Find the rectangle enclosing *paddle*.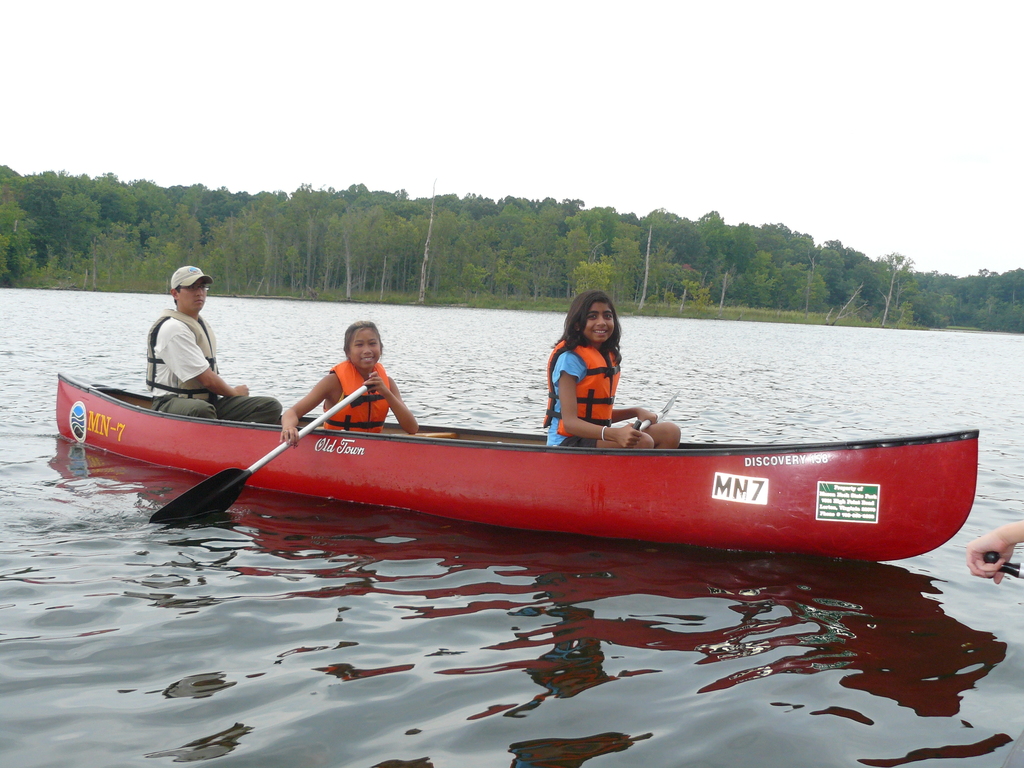
973 548 1023 585.
